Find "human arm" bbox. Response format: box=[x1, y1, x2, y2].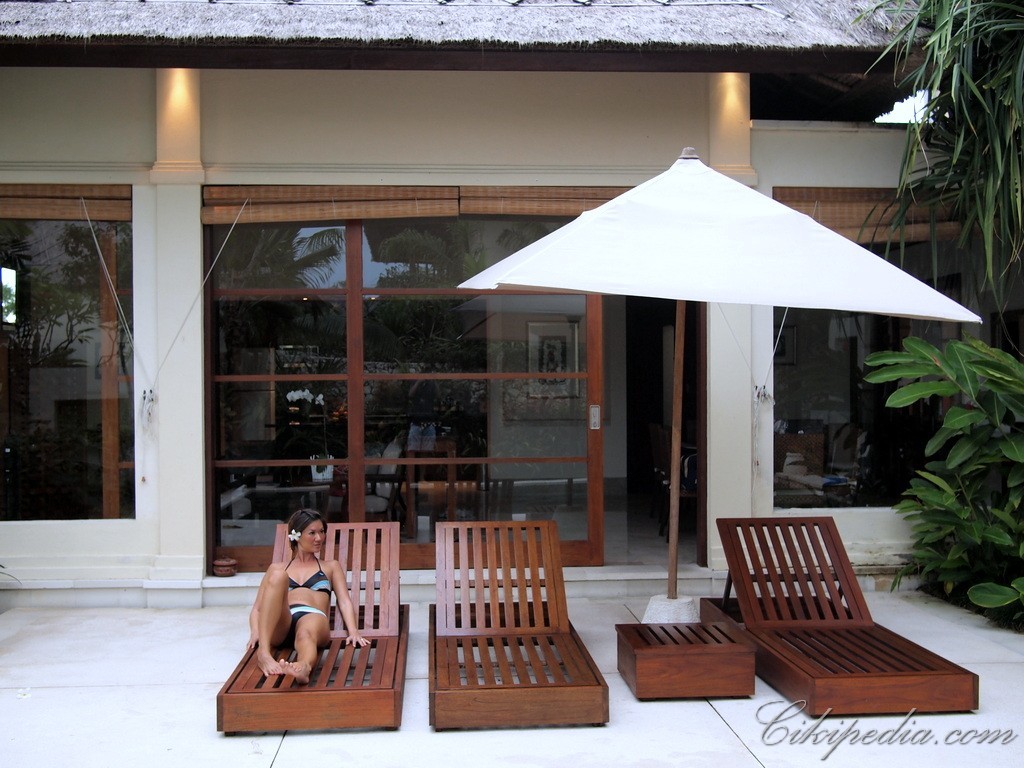
box=[243, 559, 270, 650].
